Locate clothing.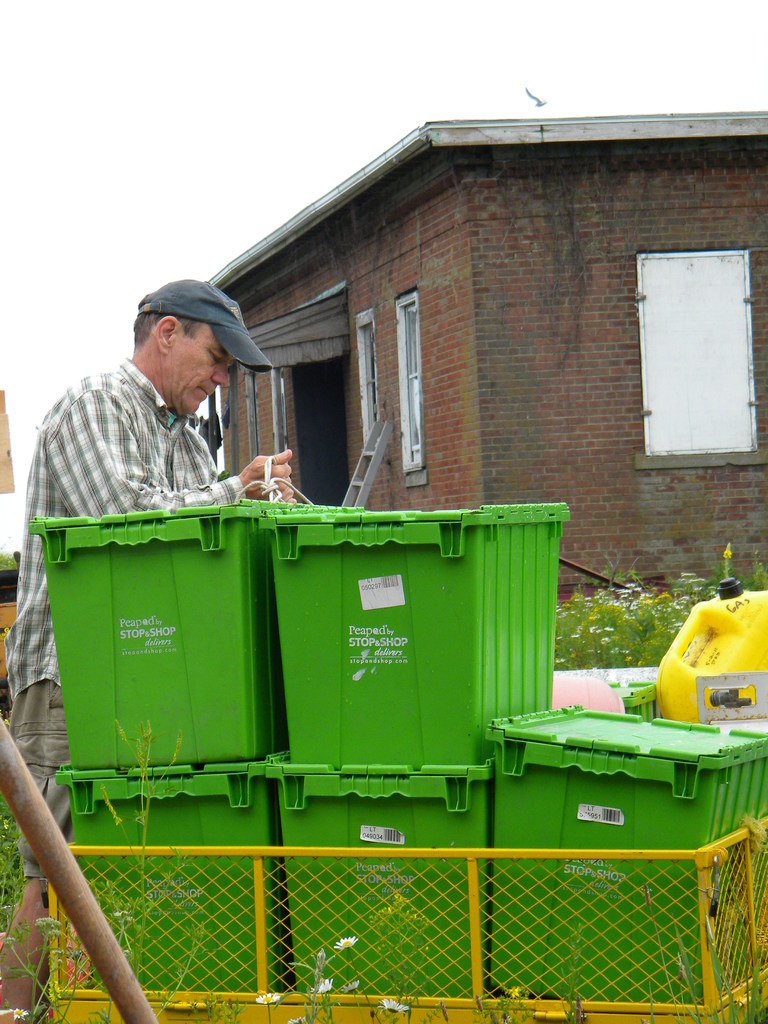
Bounding box: <box>34,280,307,570</box>.
